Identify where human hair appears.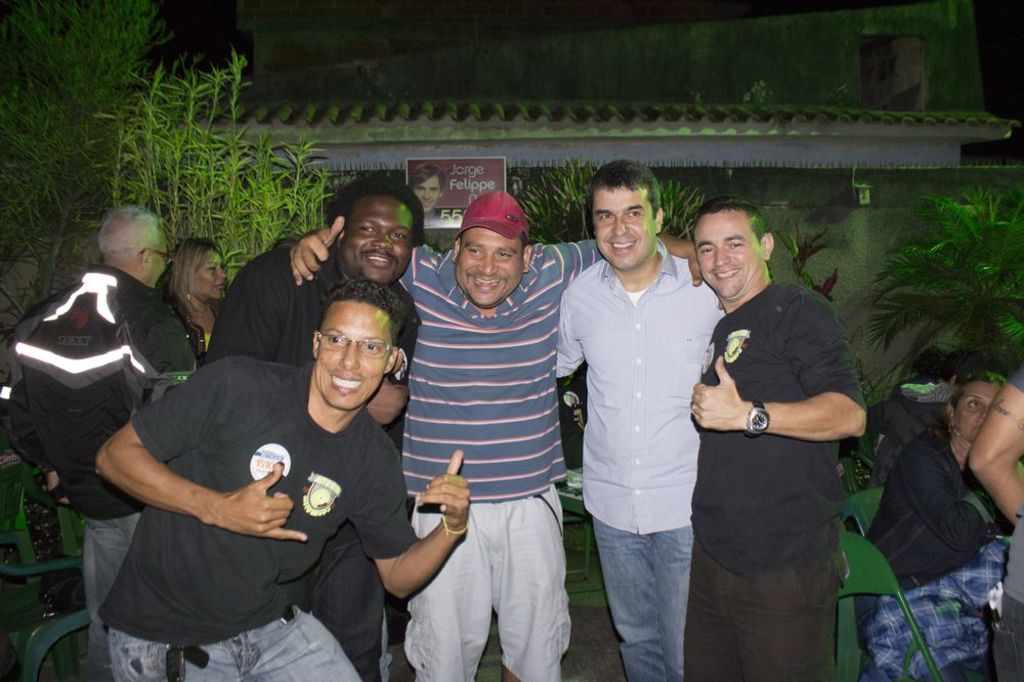
Appears at 585,160,662,217.
